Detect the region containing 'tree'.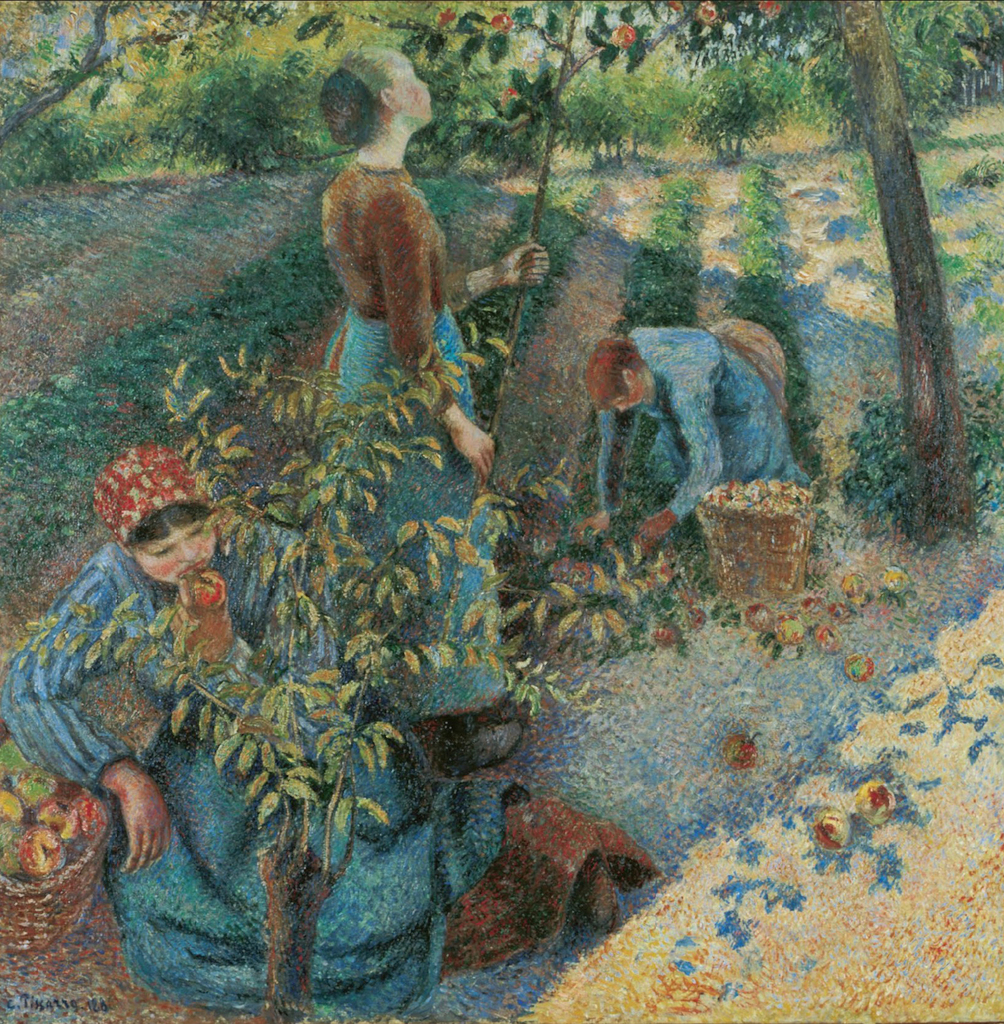
box=[146, 40, 305, 161].
